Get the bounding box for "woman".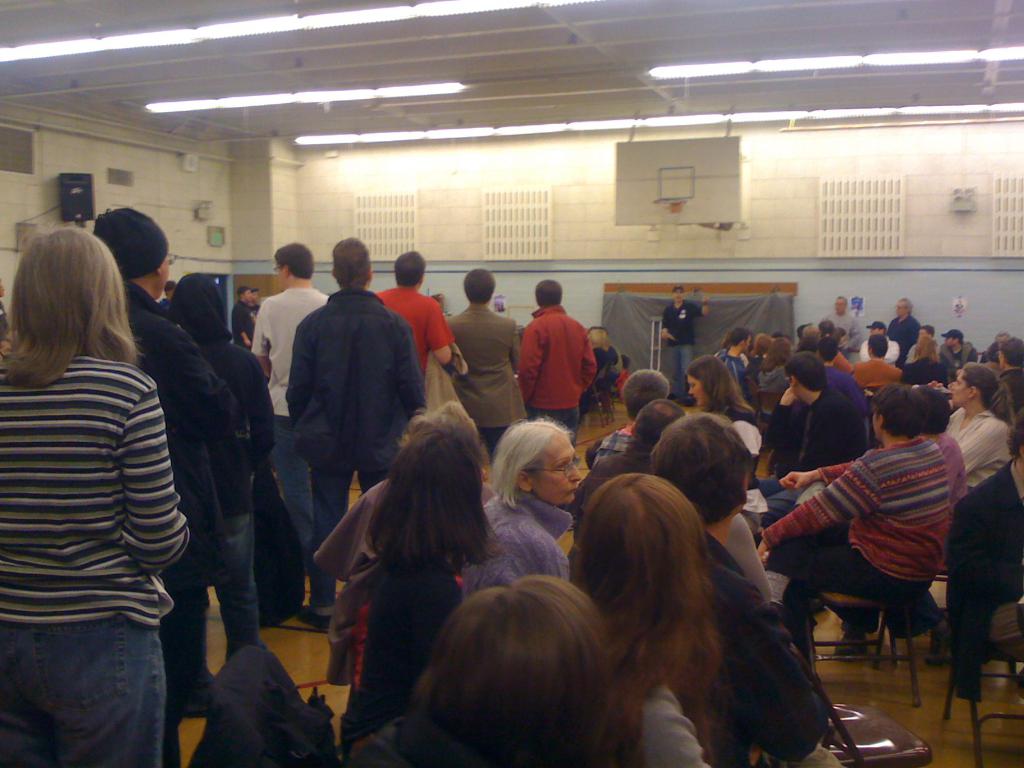
{"left": 676, "top": 356, "right": 761, "bottom": 427}.
